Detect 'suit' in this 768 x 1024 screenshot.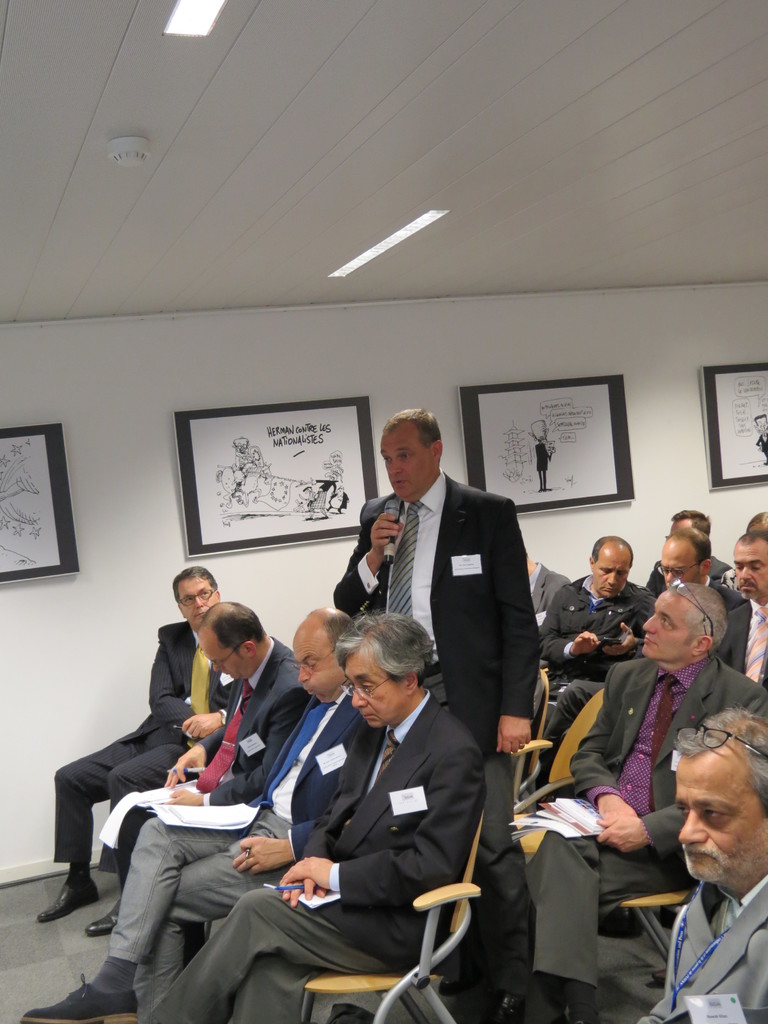
Detection: (left=648, top=552, right=734, bottom=595).
